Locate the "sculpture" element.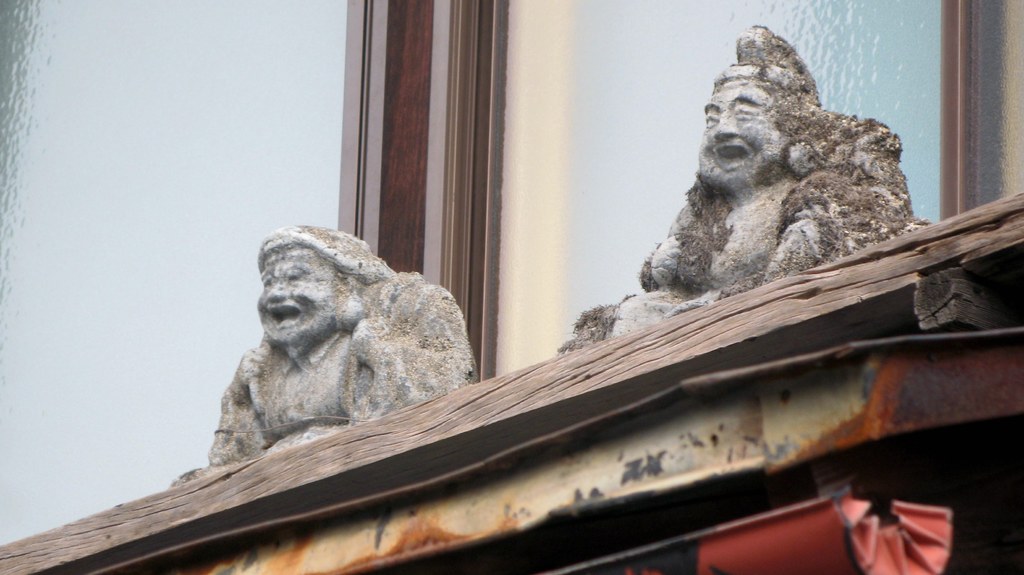
Element bbox: BBox(172, 224, 490, 487).
